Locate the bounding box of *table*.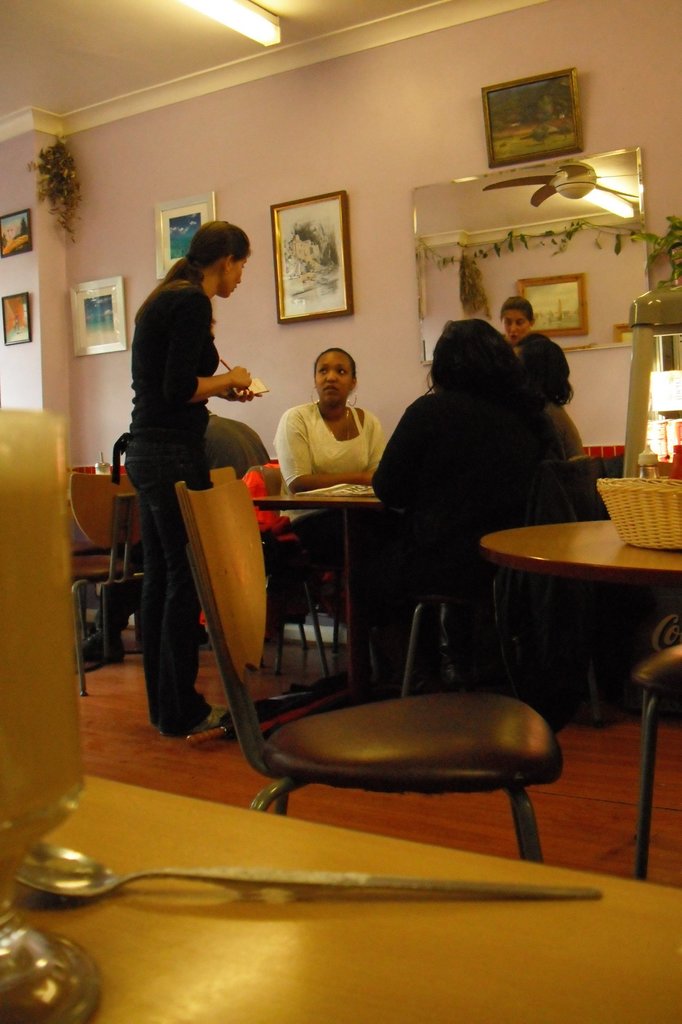
Bounding box: bbox=(483, 508, 681, 604).
